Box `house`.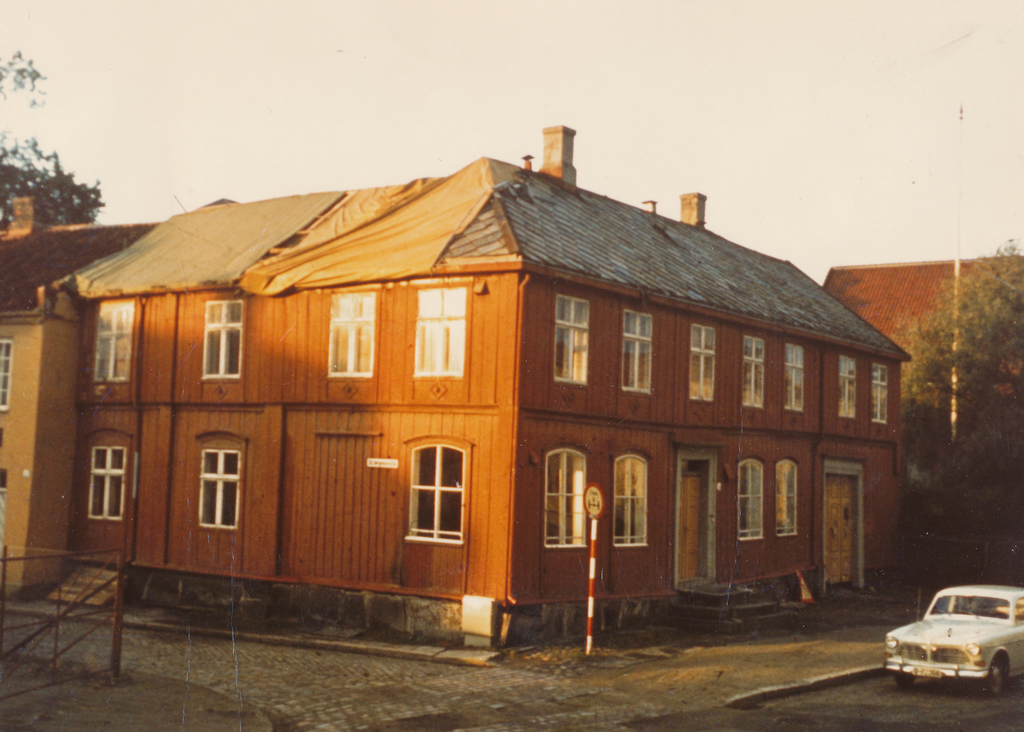
{"x1": 52, "y1": 118, "x2": 915, "y2": 646}.
